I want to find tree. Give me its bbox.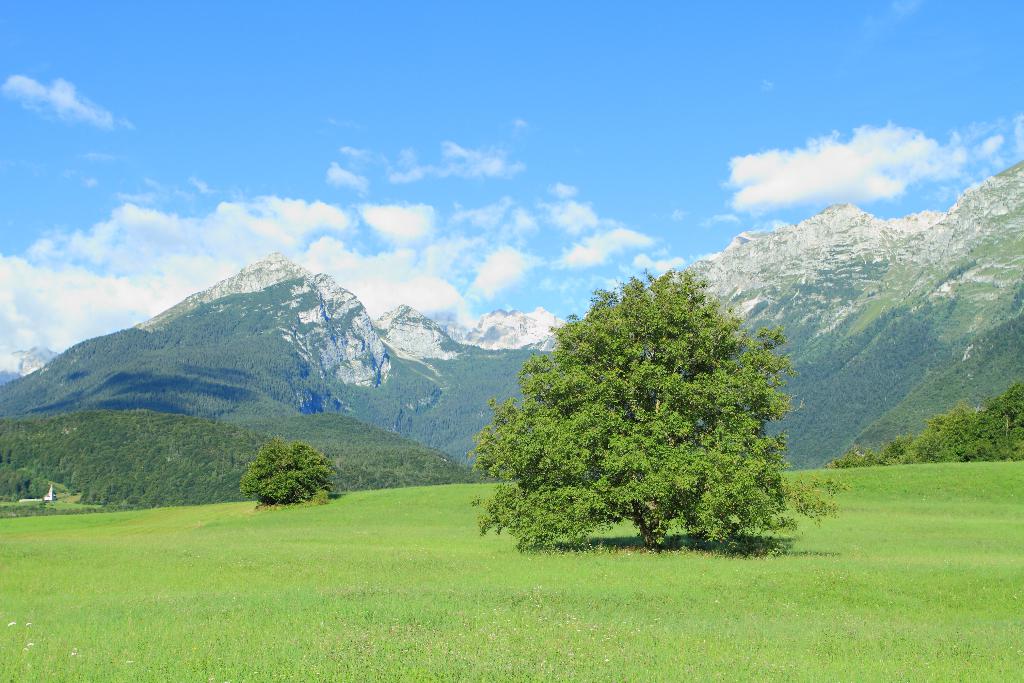
(left=463, top=268, right=858, bottom=555).
